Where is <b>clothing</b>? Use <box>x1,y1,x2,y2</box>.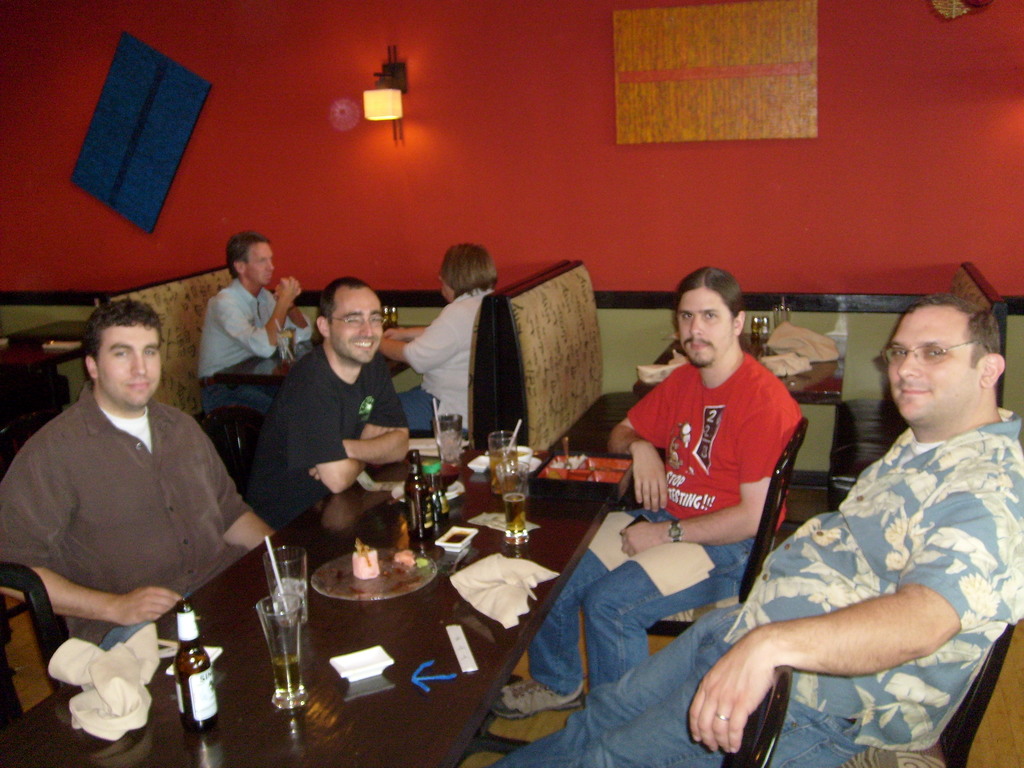
<box>489,406,1023,767</box>.
